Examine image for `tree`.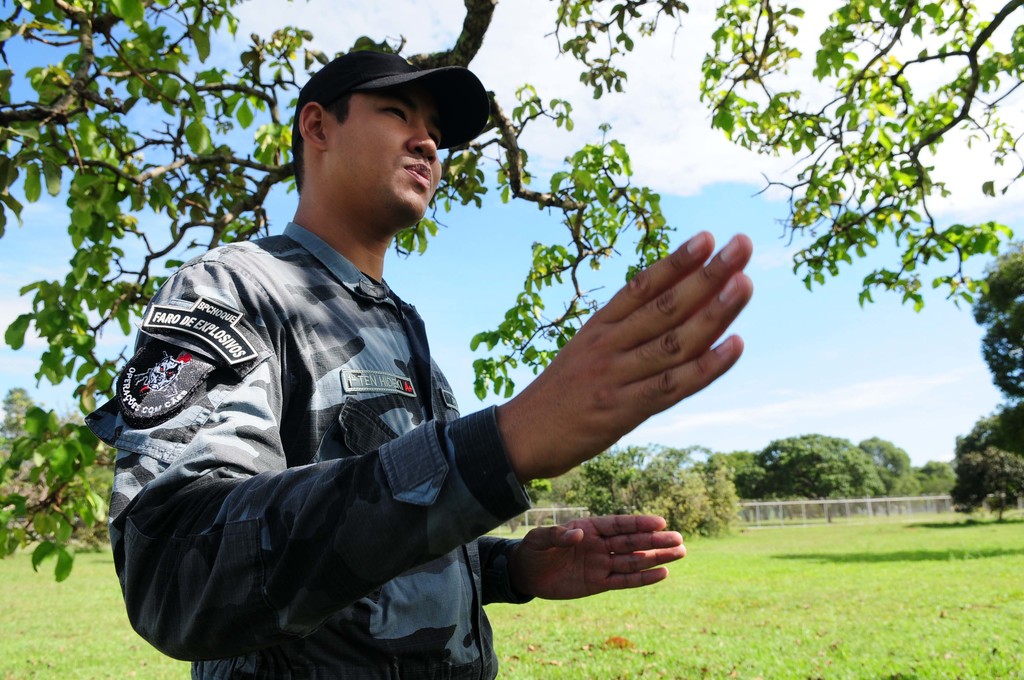
Examination result: x1=978 y1=243 x2=1023 y2=399.
